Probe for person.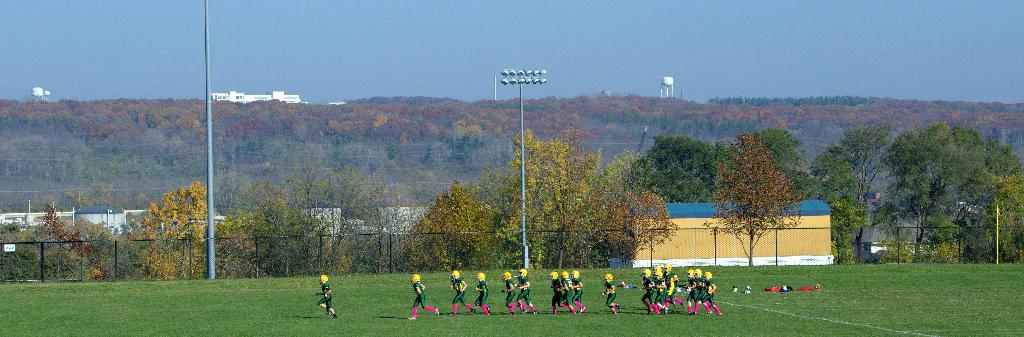
Probe result: locate(445, 267, 473, 316).
